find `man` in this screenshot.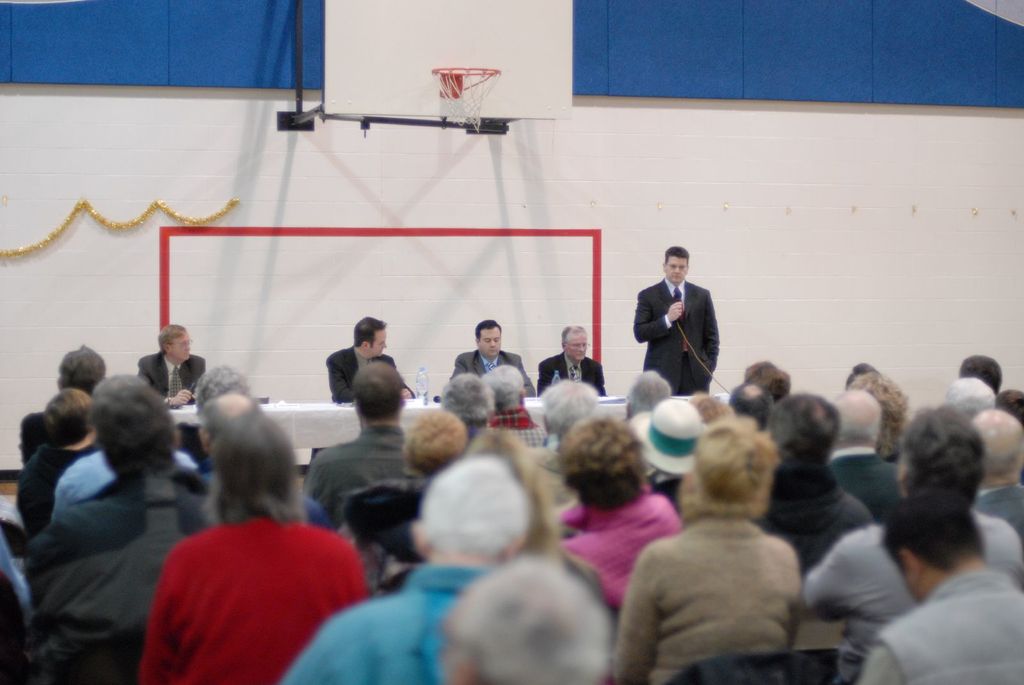
The bounding box for `man` is x1=348 y1=412 x2=465 y2=542.
